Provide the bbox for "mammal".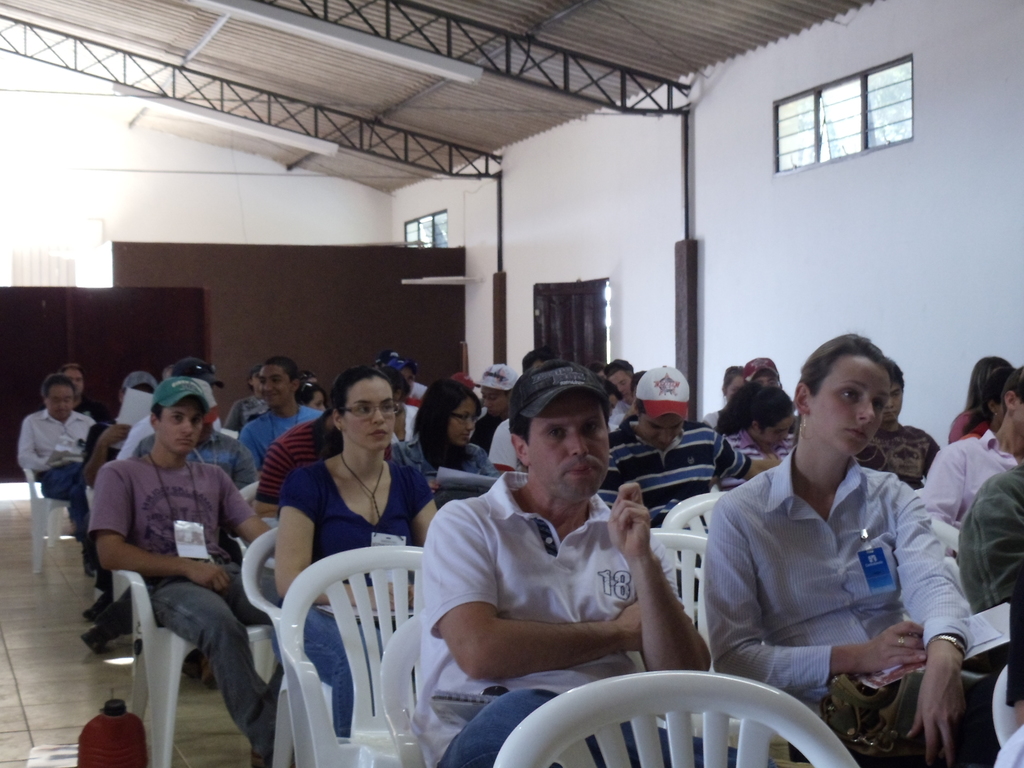
(x1=955, y1=456, x2=1023, y2=666).
